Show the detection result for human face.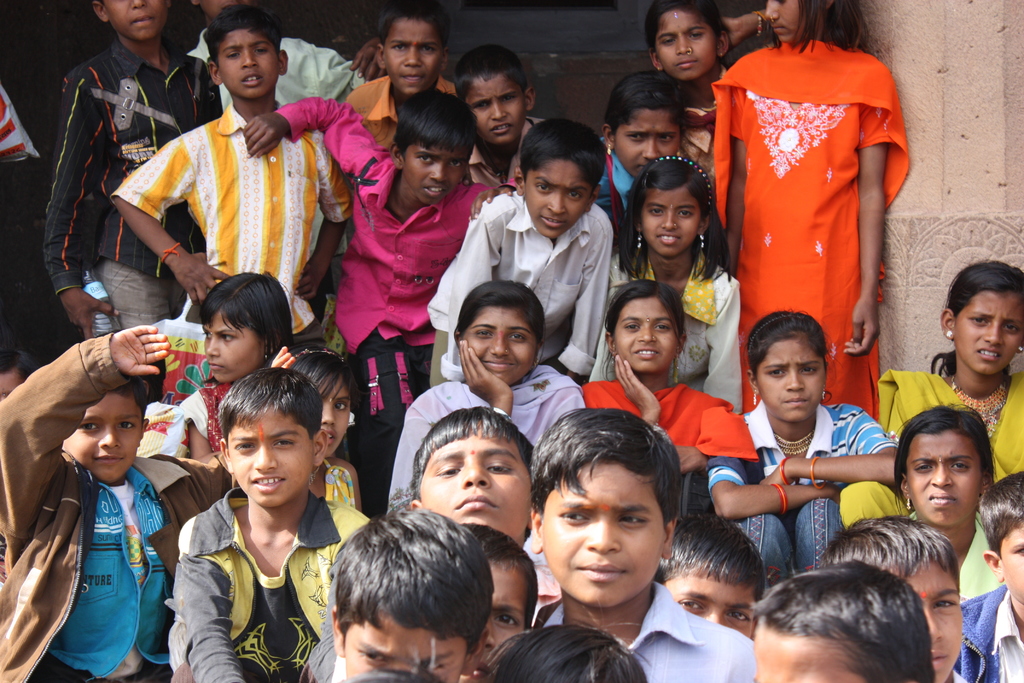
[left=661, top=566, right=754, bottom=634].
